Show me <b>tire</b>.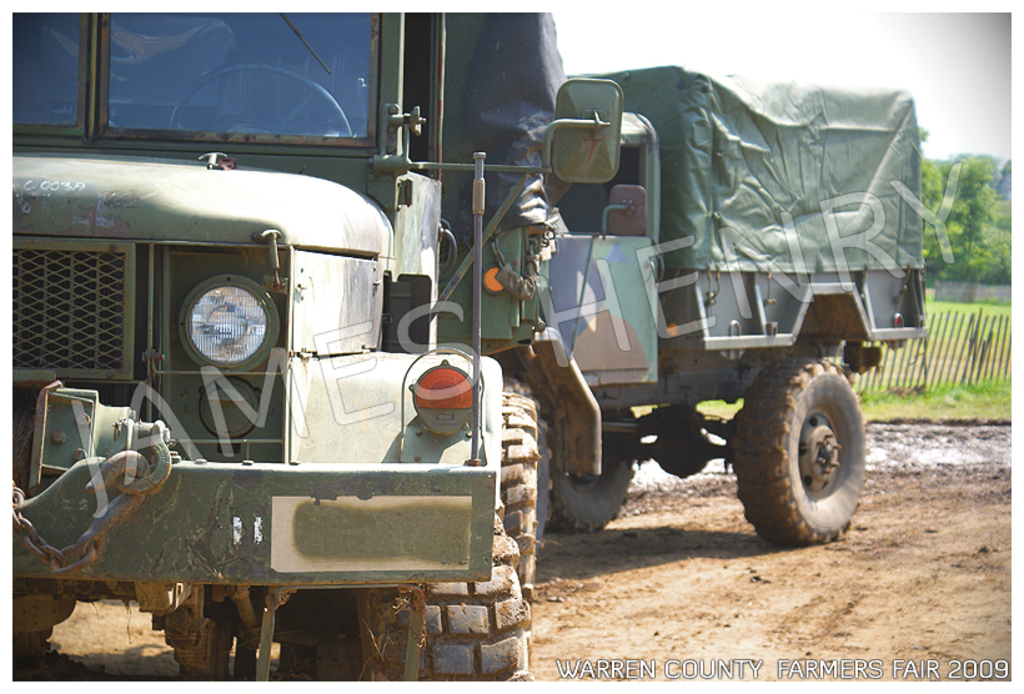
<b>tire</b> is here: locate(732, 363, 867, 545).
